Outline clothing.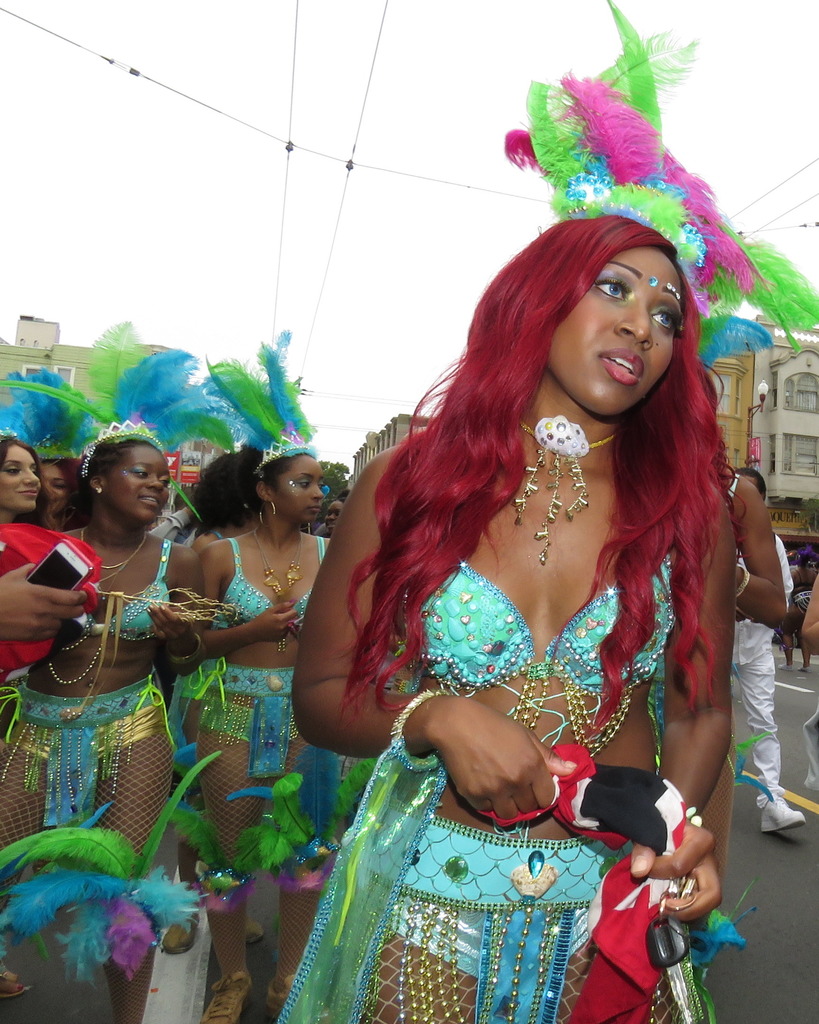
Outline: (397, 554, 684, 685).
